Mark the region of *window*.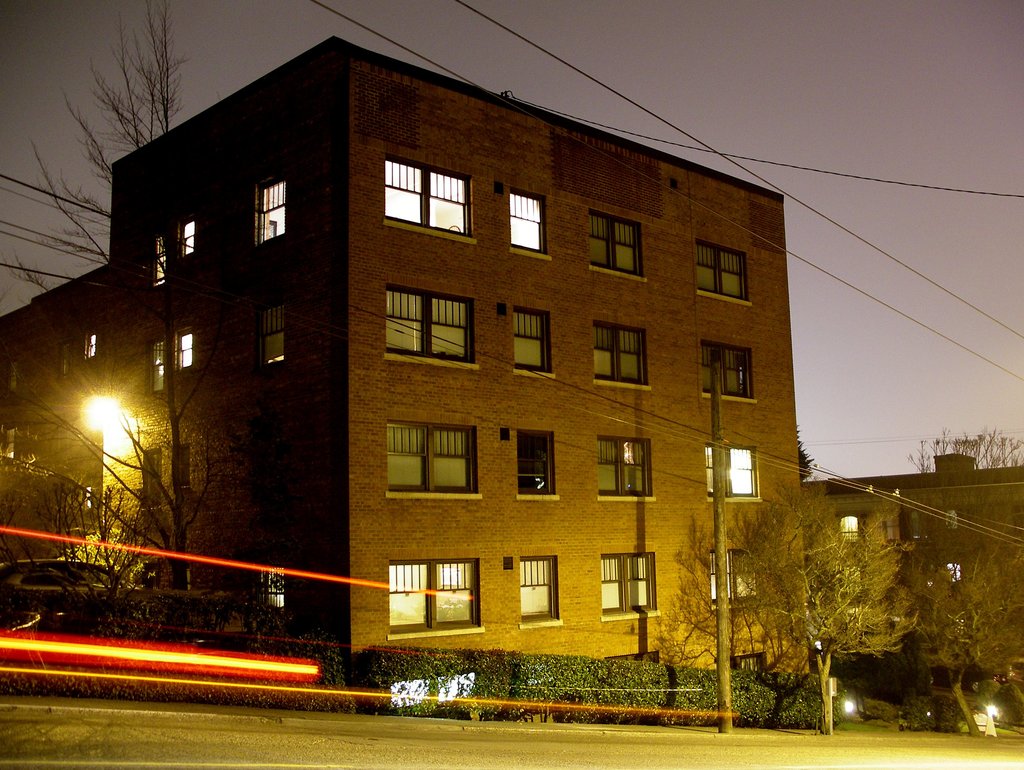
Region: [178,323,196,366].
